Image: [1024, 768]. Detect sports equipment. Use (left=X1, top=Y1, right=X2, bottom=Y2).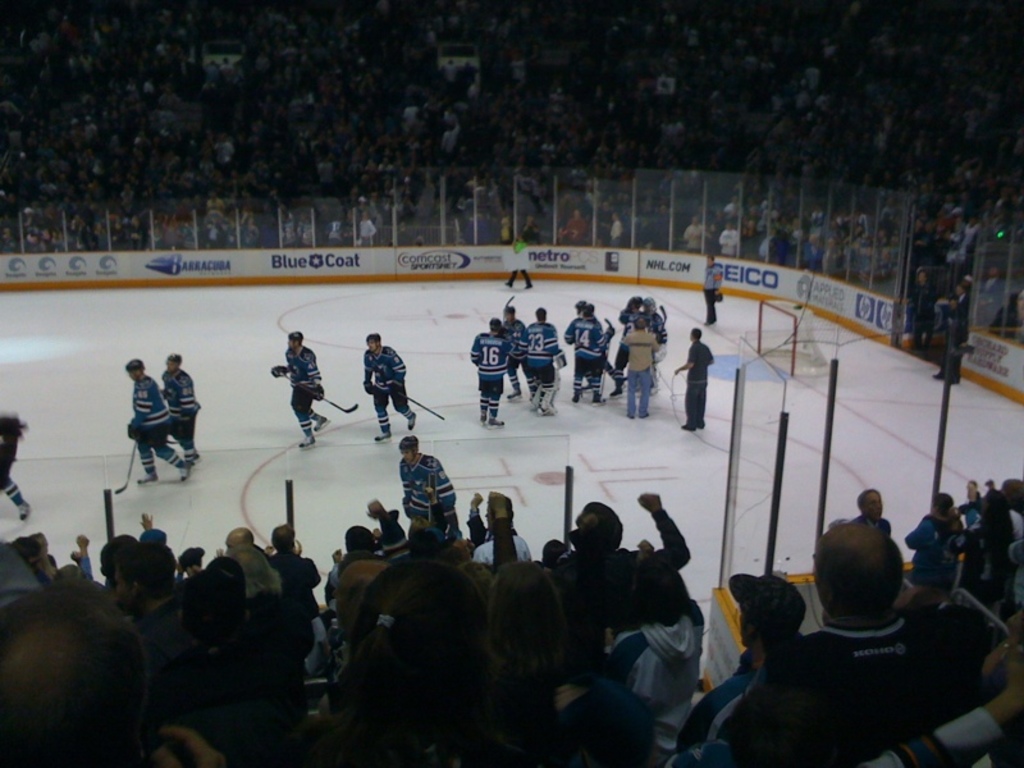
(left=599, top=315, right=614, bottom=399).
